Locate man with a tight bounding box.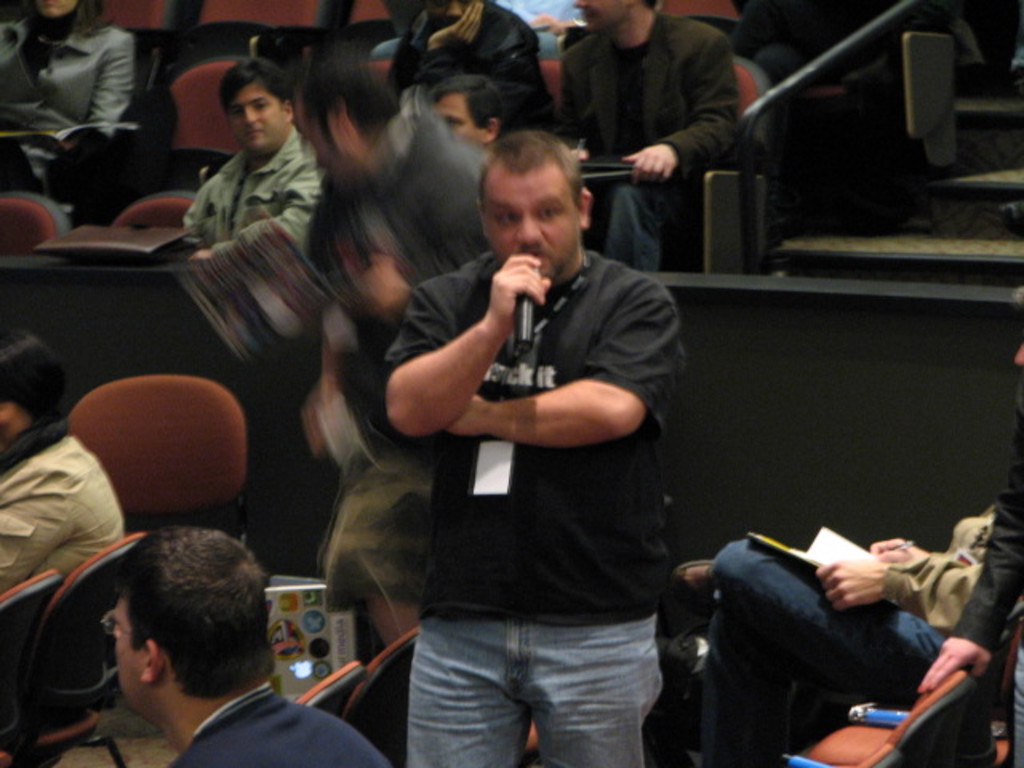
select_region(430, 69, 512, 150).
